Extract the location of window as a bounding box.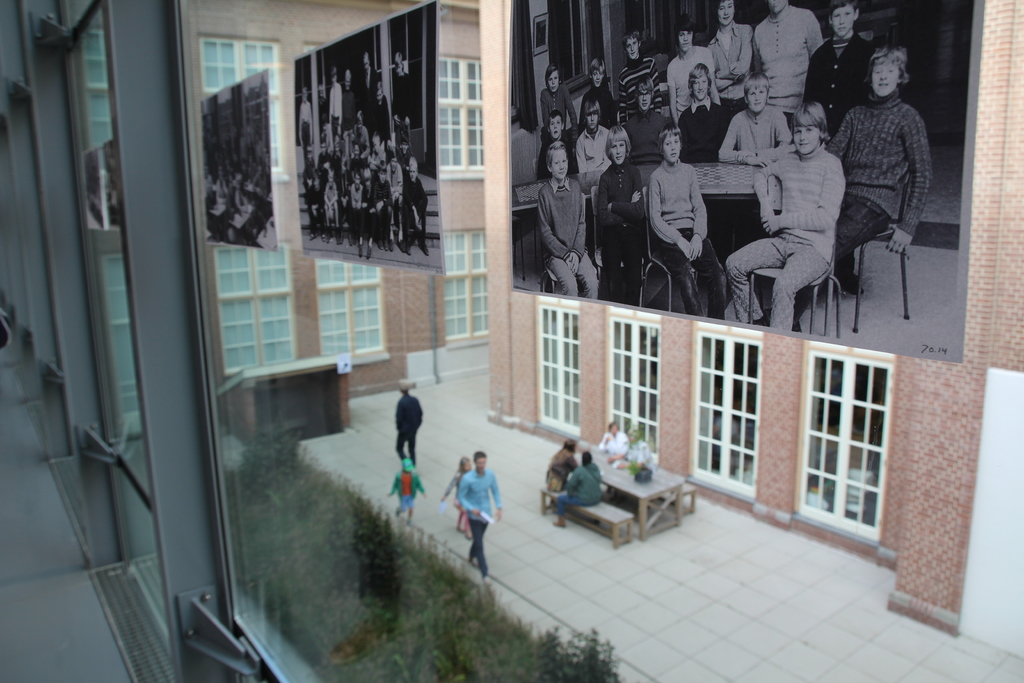
[left=803, top=356, right=895, bottom=523].
